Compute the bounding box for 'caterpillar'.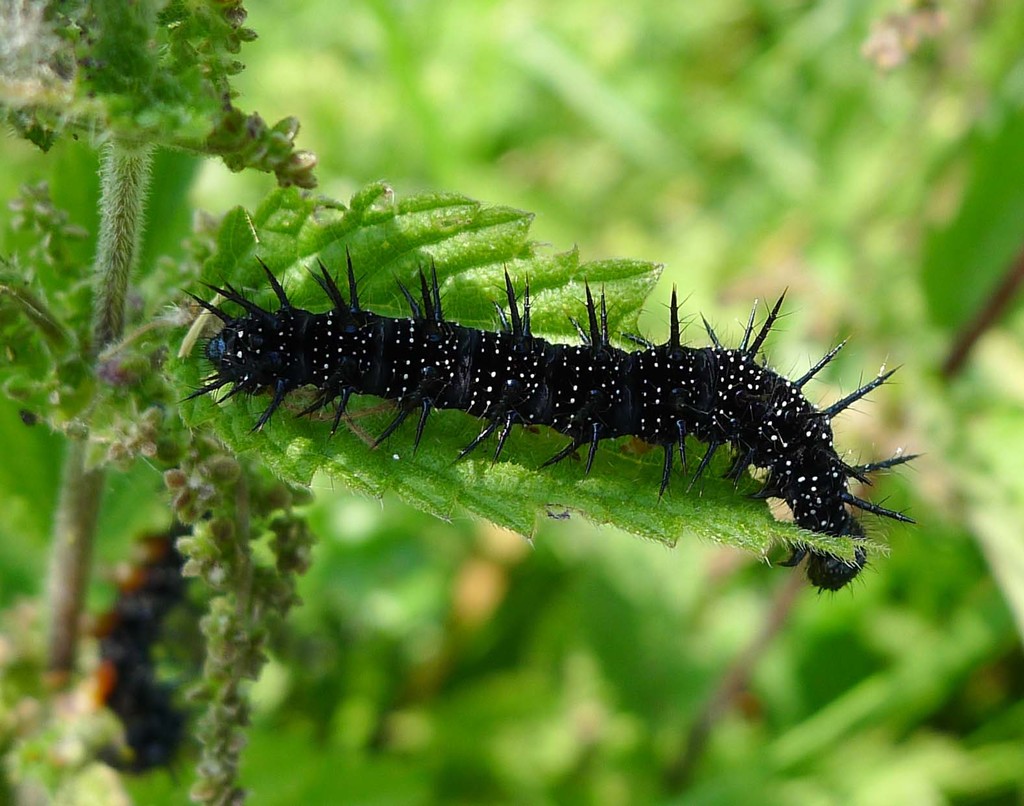
{"left": 179, "top": 238, "right": 927, "bottom": 592}.
